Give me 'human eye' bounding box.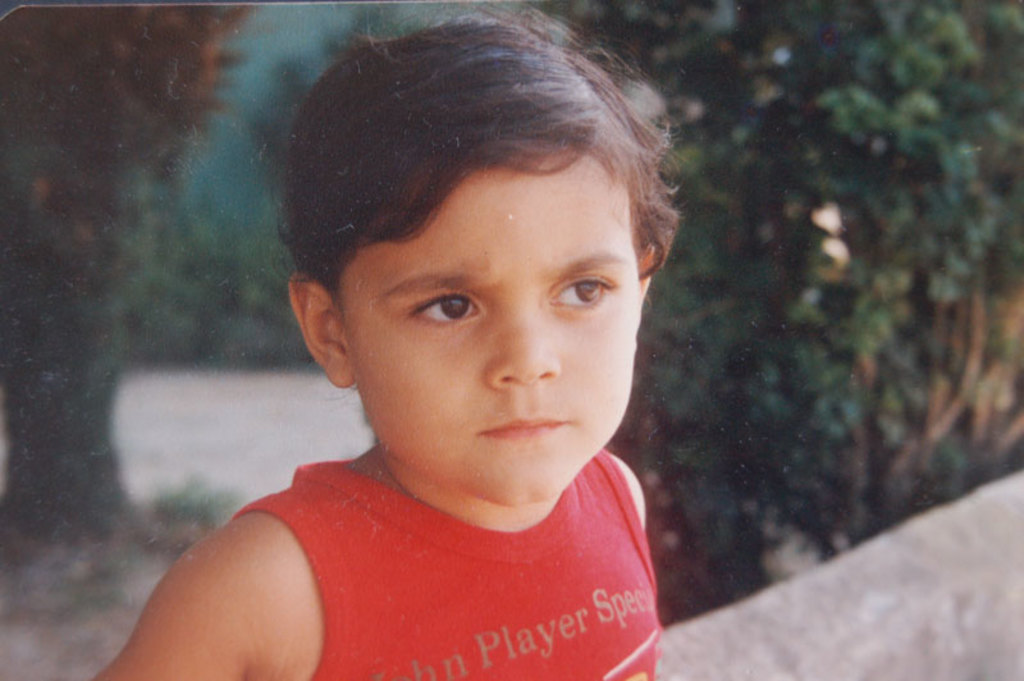
left=393, top=282, right=481, bottom=332.
